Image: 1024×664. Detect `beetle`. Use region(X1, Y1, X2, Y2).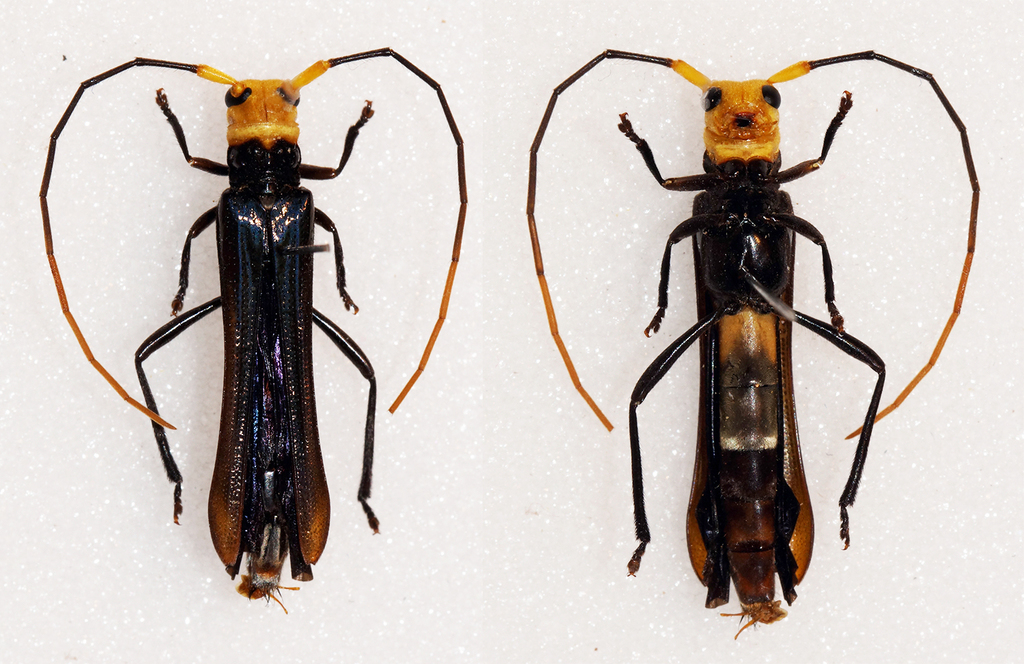
region(58, 0, 423, 631).
